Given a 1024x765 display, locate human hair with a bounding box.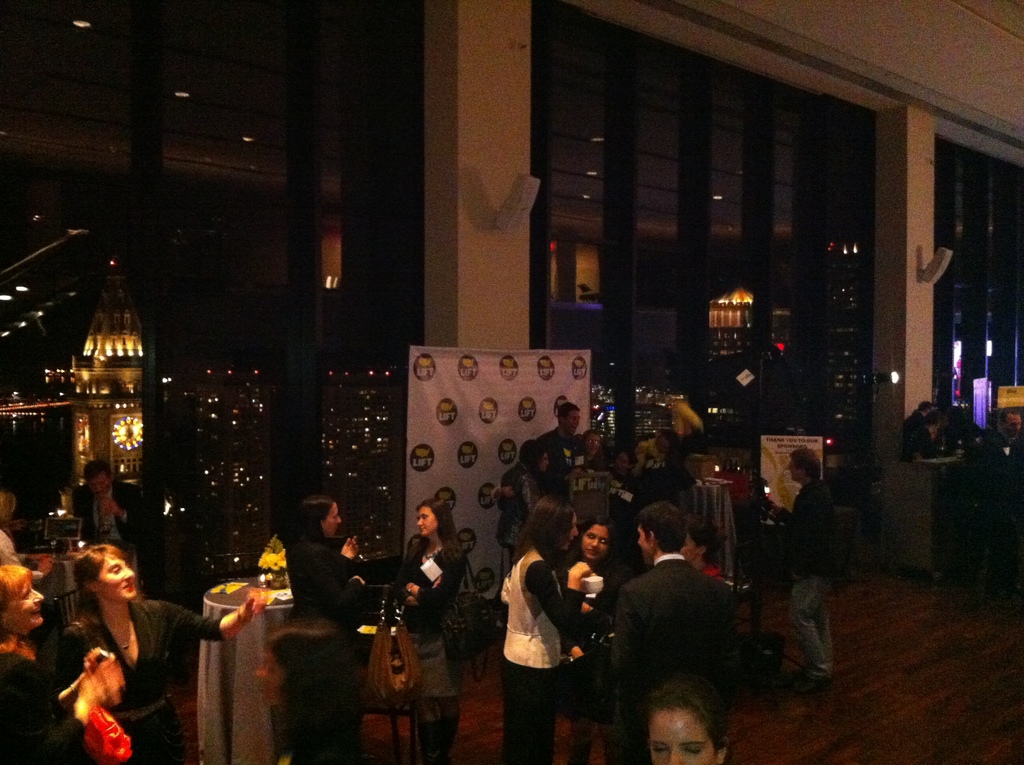
Located: BBox(73, 536, 132, 602).
